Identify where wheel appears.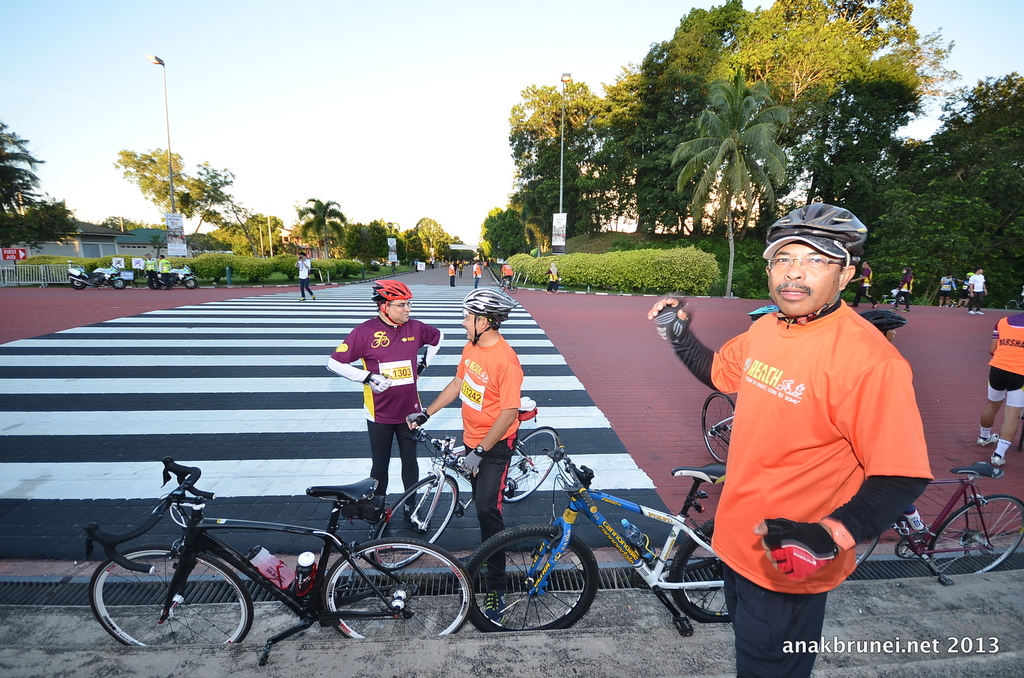
Appears at rect(853, 536, 882, 567).
